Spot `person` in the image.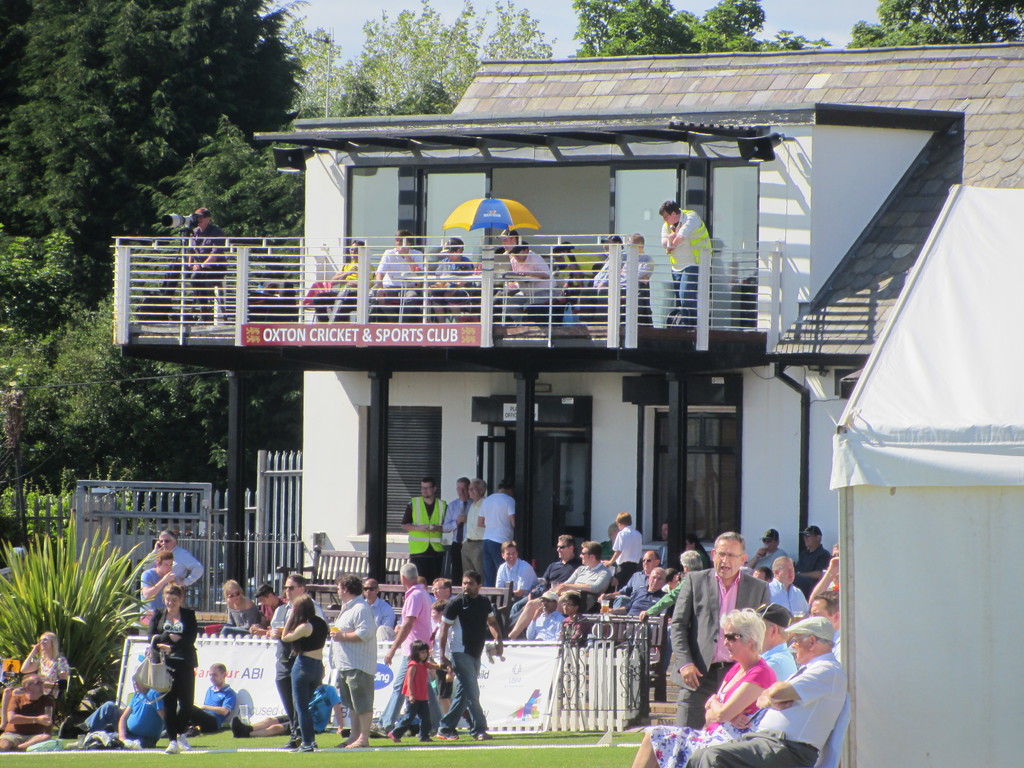
`person` found at bbox=[219, 579, 265, 634].
